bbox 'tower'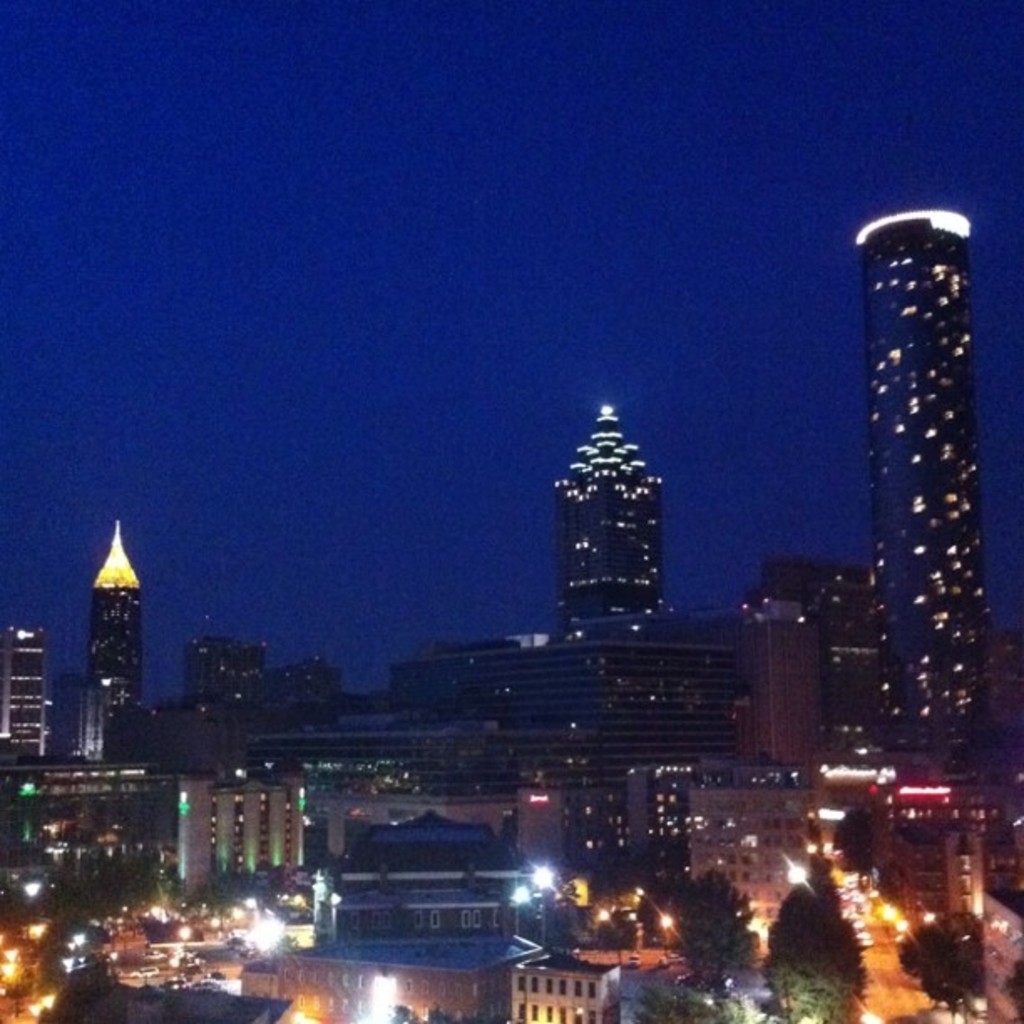
box=[42, 490, 164, 773]
